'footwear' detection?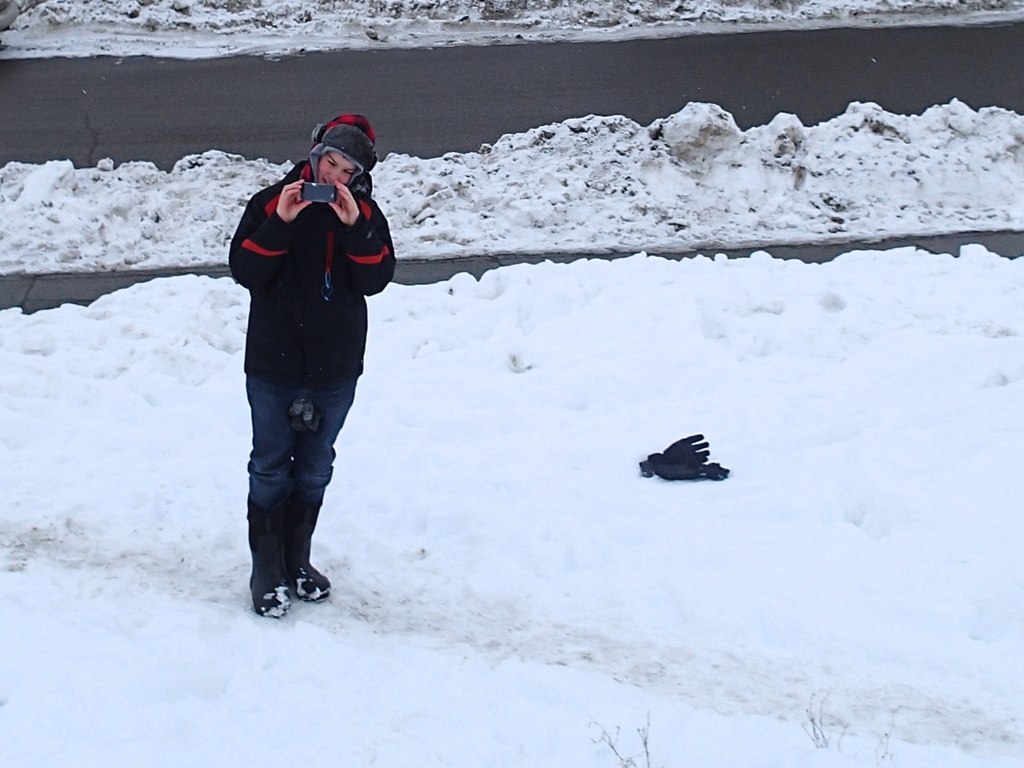
[left=247, top=577, right=291, bottom=622]
